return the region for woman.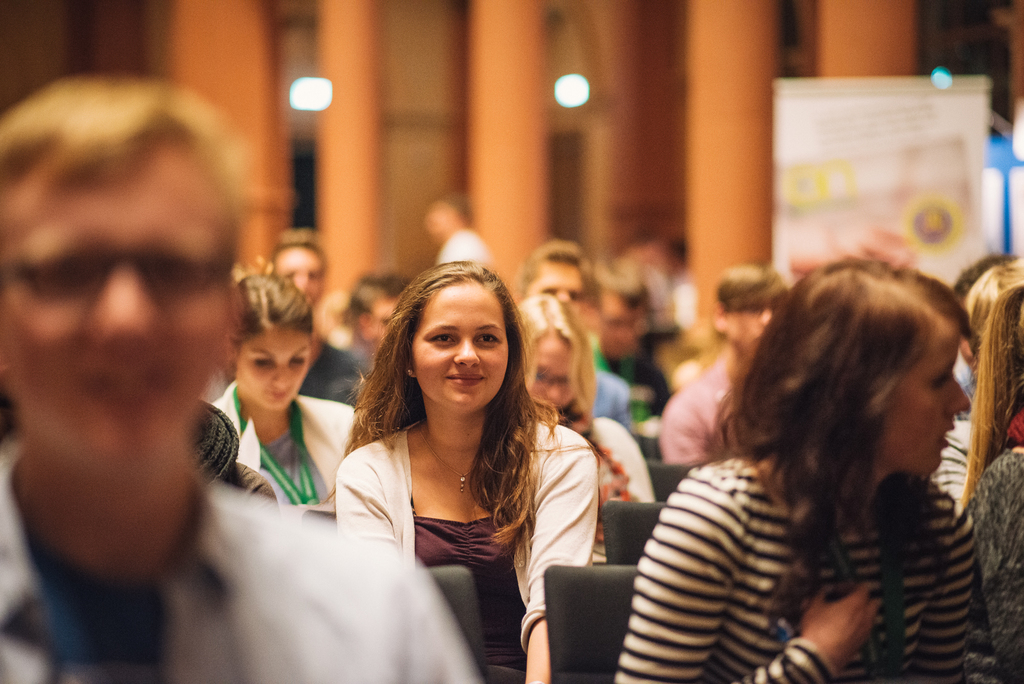
rect(610, 250, 973, 683).
